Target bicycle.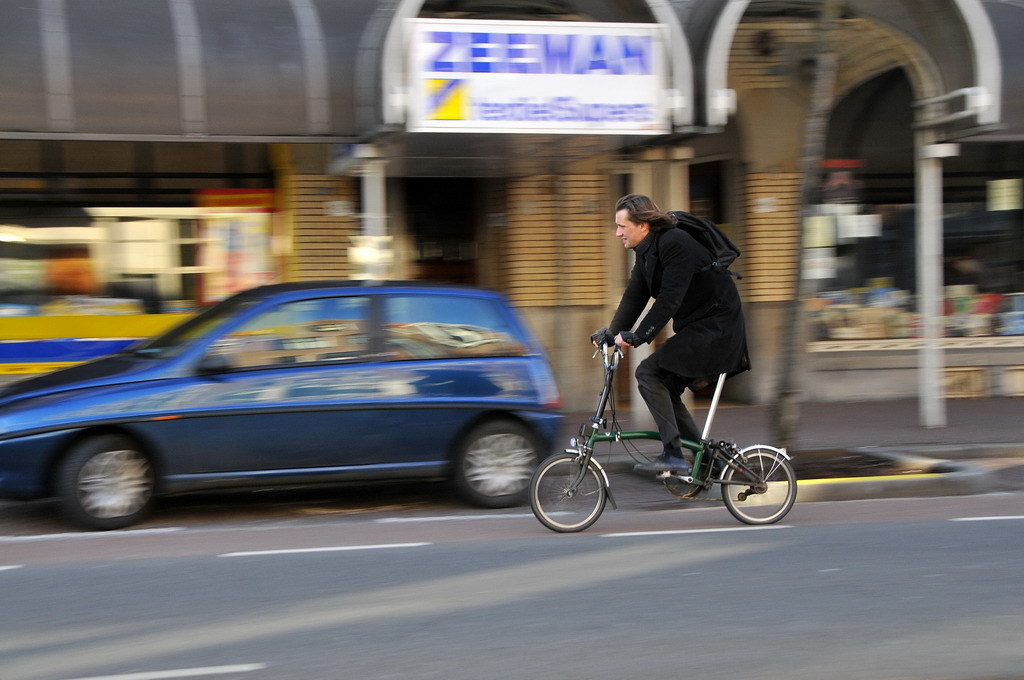
Target region: region(546, 324, 790, 535).
